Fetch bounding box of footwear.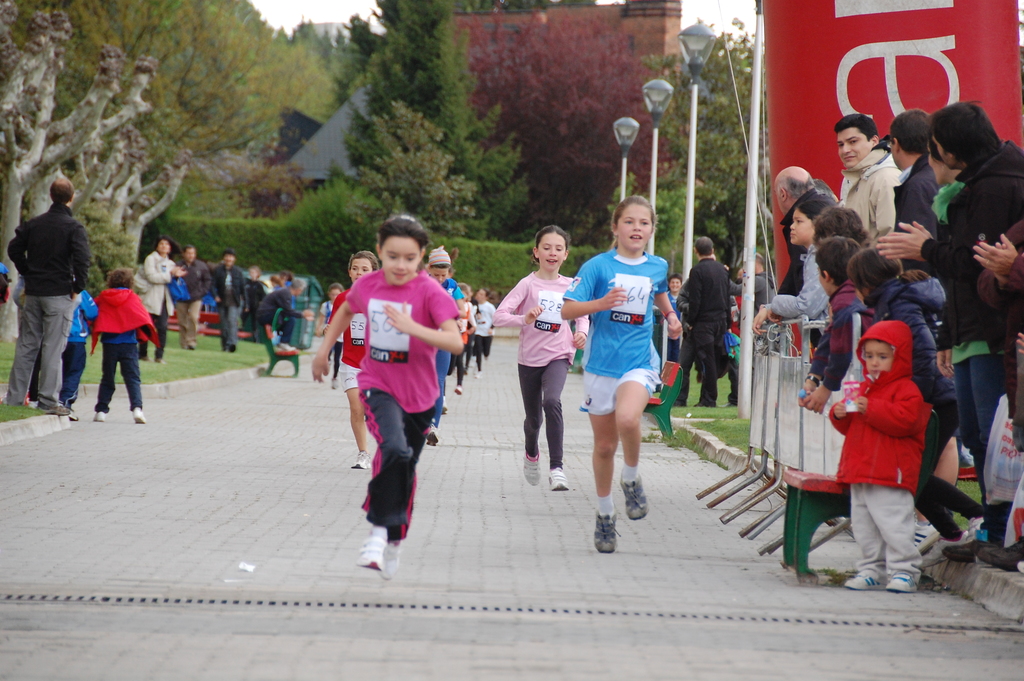
Bbox: (x1=670, y1=400, x2=686, y2=407).
